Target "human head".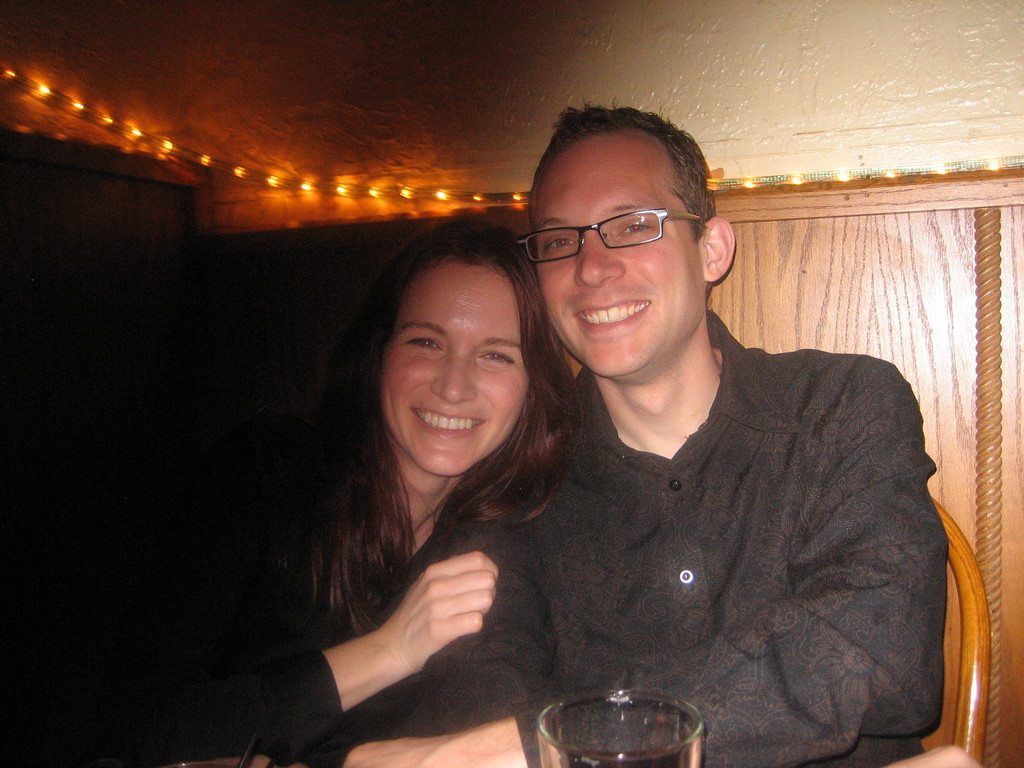
Target region: [520, 114, 732, 390].
